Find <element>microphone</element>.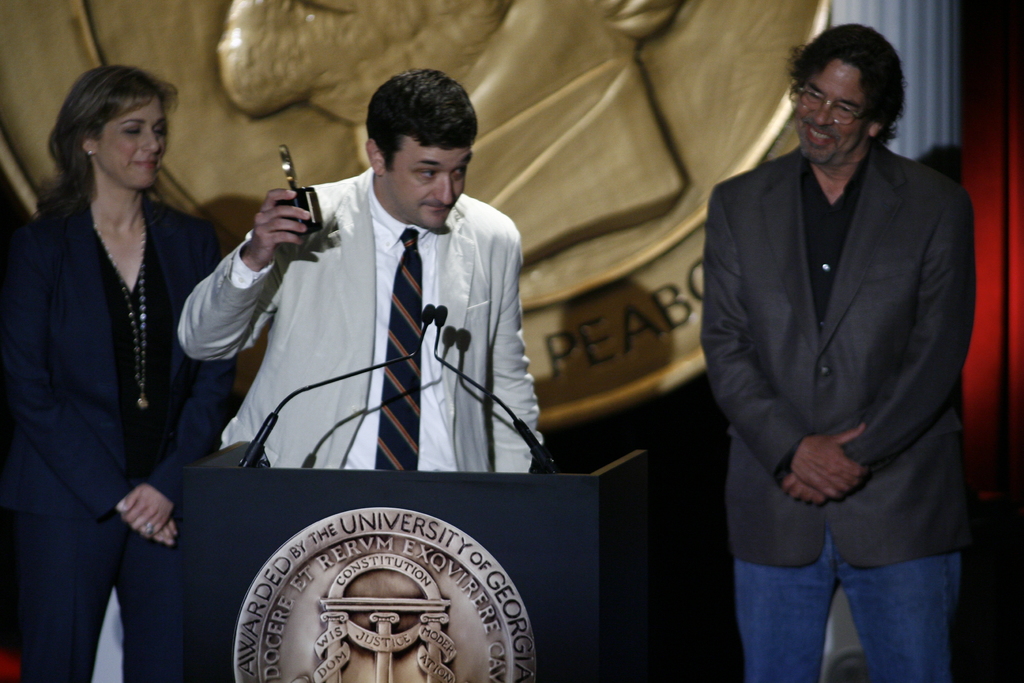
{"x1": 445, "y1": 325, "x2": 455, "y2": 345}.
